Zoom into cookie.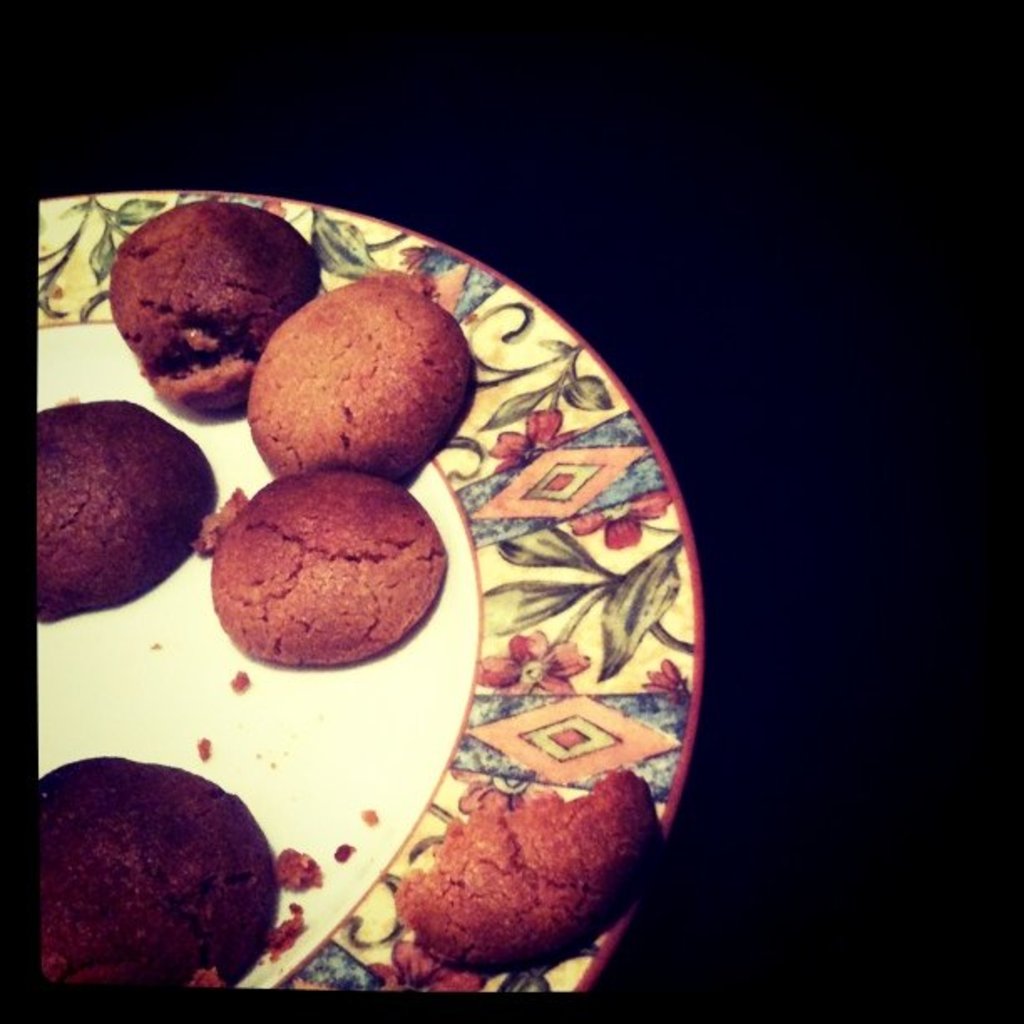
Zoom target: box(241, 274, 475, 499).
